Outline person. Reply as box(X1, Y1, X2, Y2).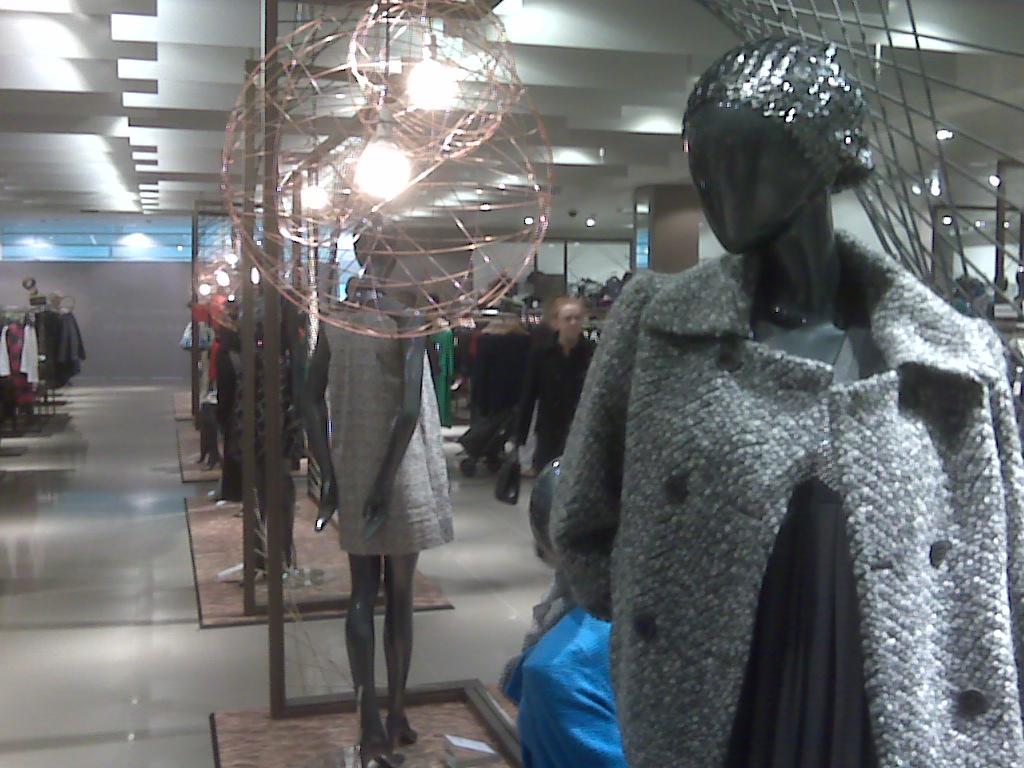
box(301, 214, 453, 767).
